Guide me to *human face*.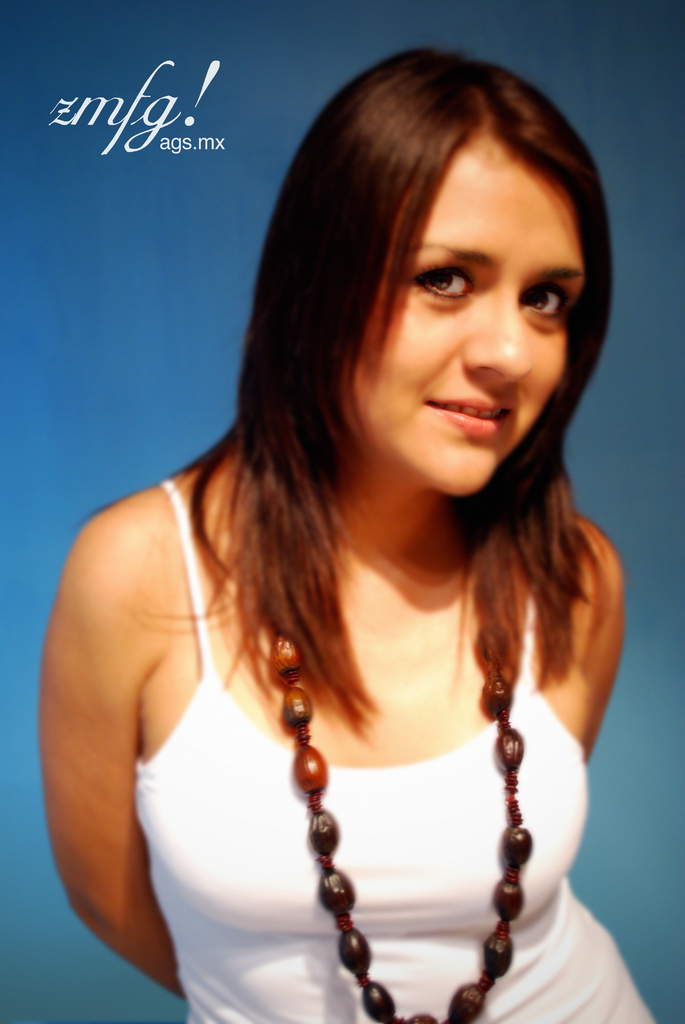
Guidance: crop(374, 175, 579, 500).
